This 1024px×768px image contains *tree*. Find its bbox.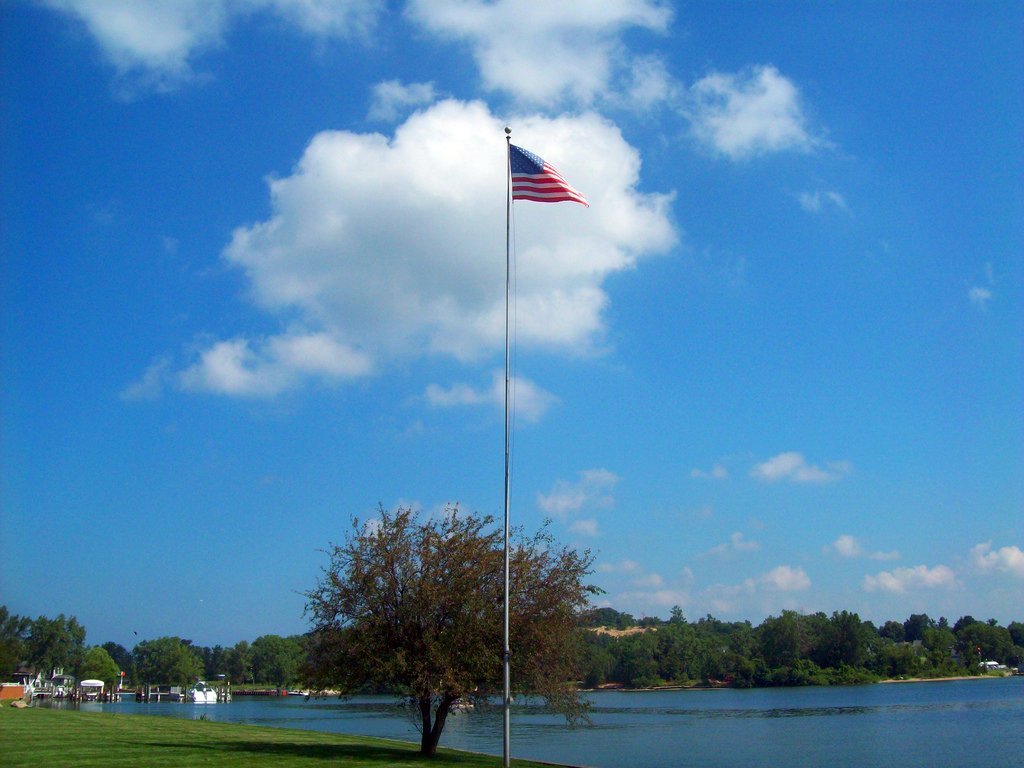
x1=26, y1=609, x2=88, y2=677.
